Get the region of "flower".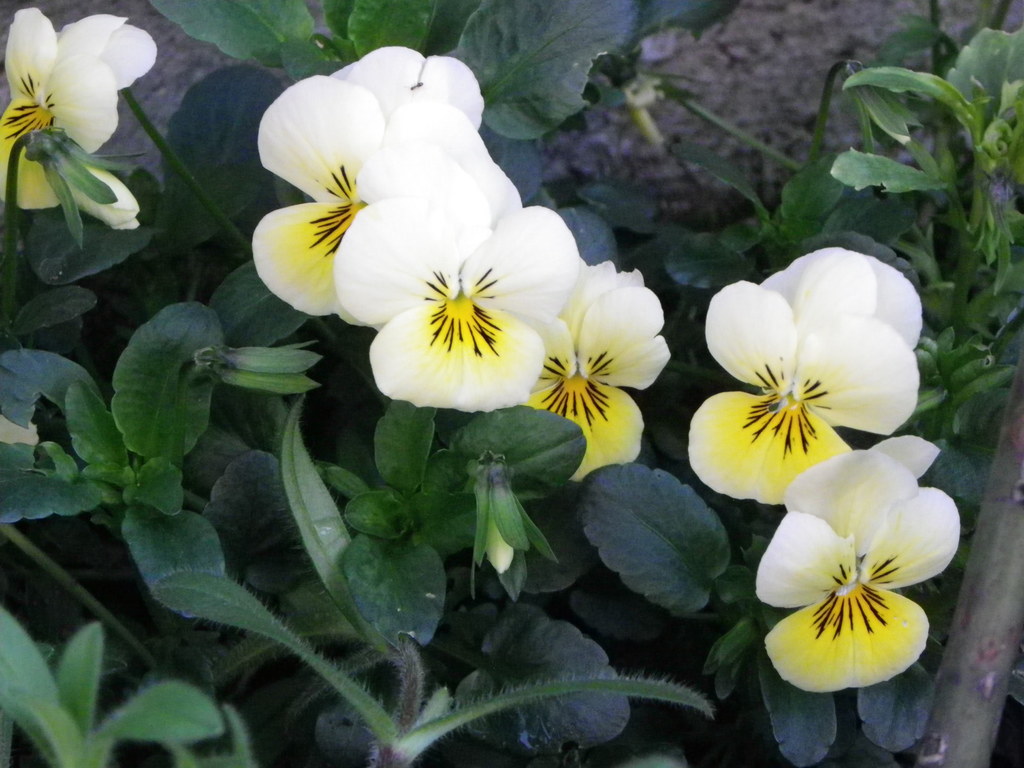
<bbox>326, 50, 488, 152</bbox>.
